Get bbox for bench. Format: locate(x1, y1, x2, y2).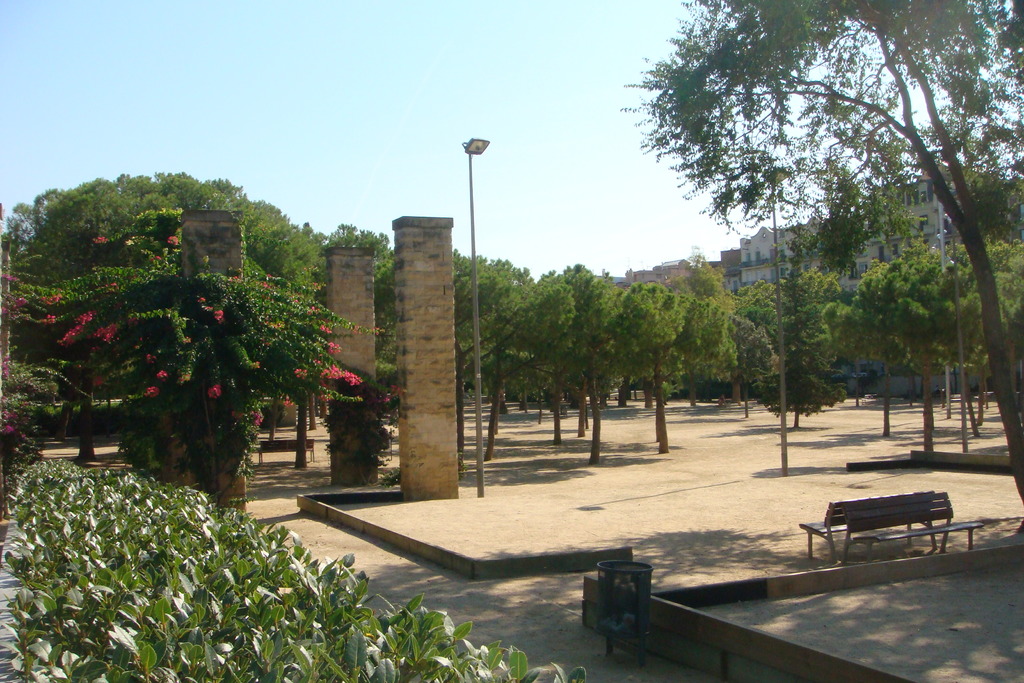
locate(860, 391, 881, 406).
